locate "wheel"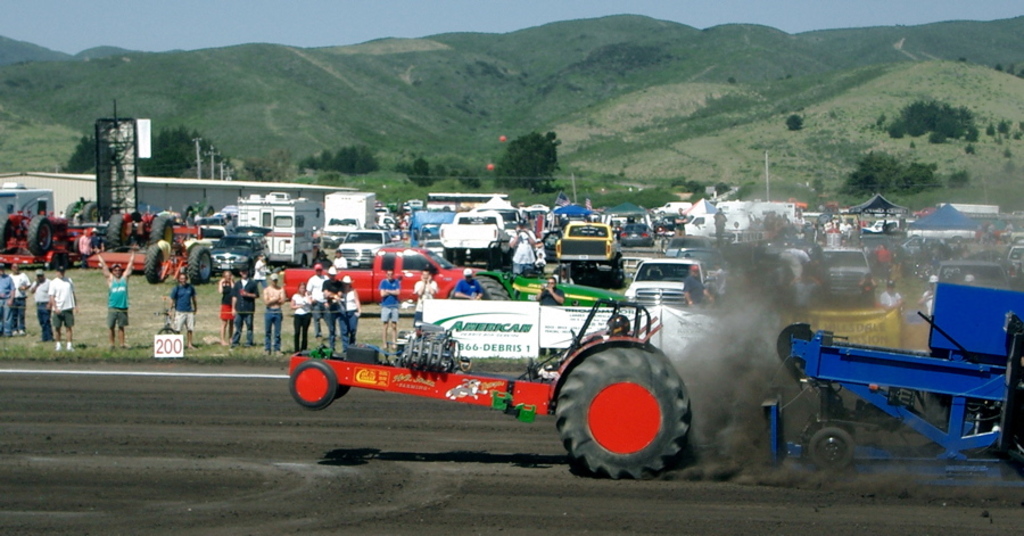
(left=459, top=270, right=496, bottom=300)
